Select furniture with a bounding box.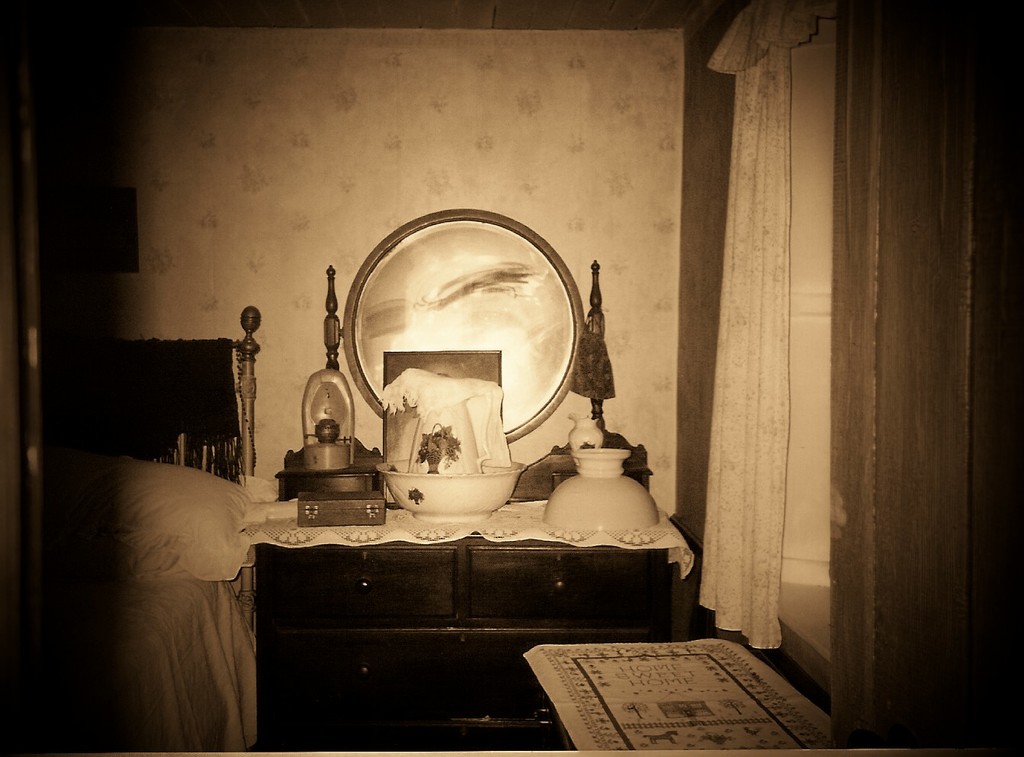
(246,482,673,749).
